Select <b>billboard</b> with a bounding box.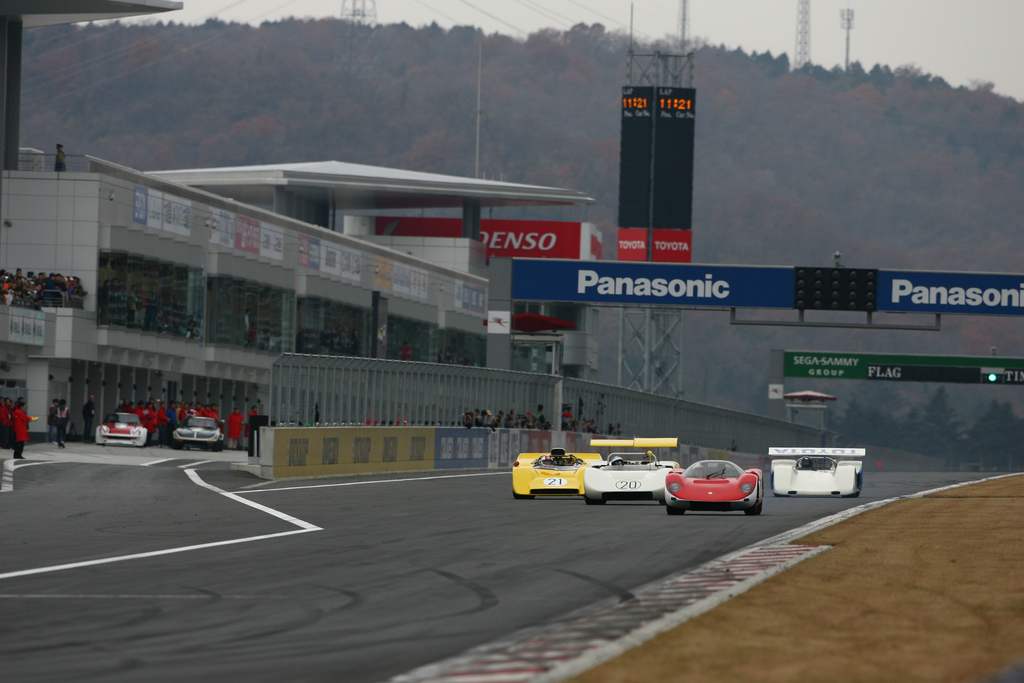
<bbox>372, 217, 579, 255</bbox>.
